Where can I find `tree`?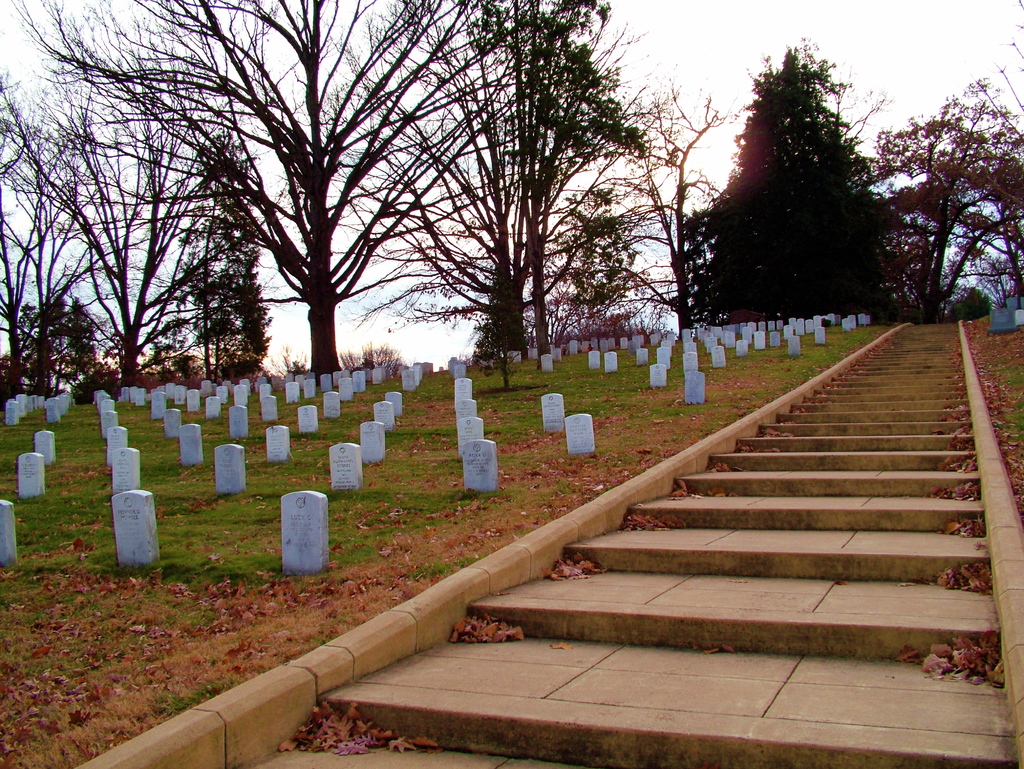
You can find it at bbox=(322, 0, 645, 363).
